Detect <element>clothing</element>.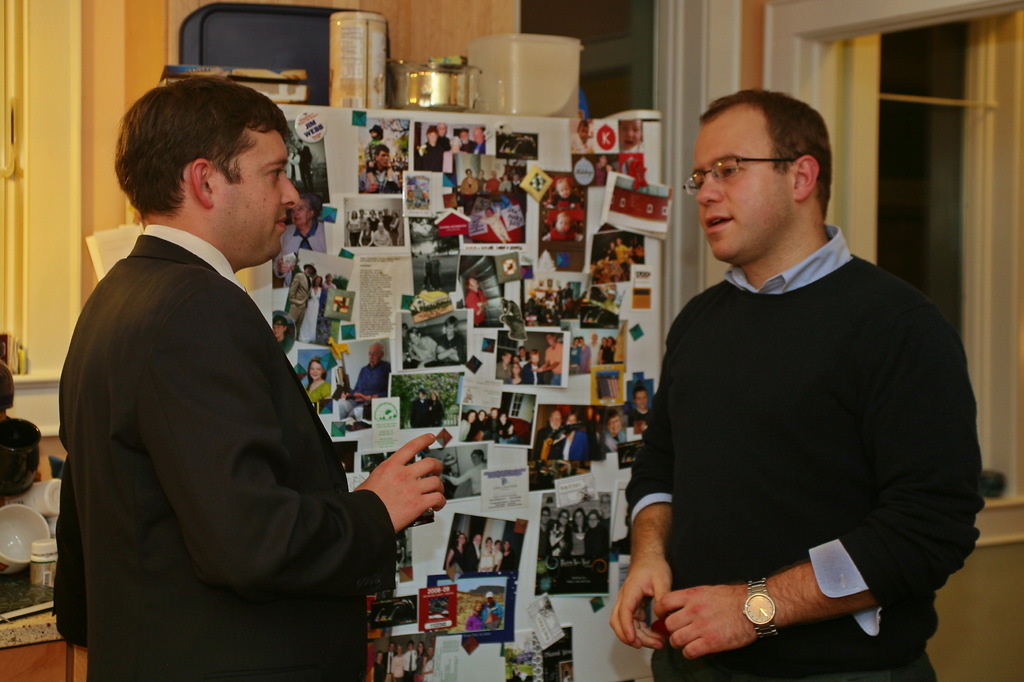
Detected at bbox=(492, 549, 500, 576).
